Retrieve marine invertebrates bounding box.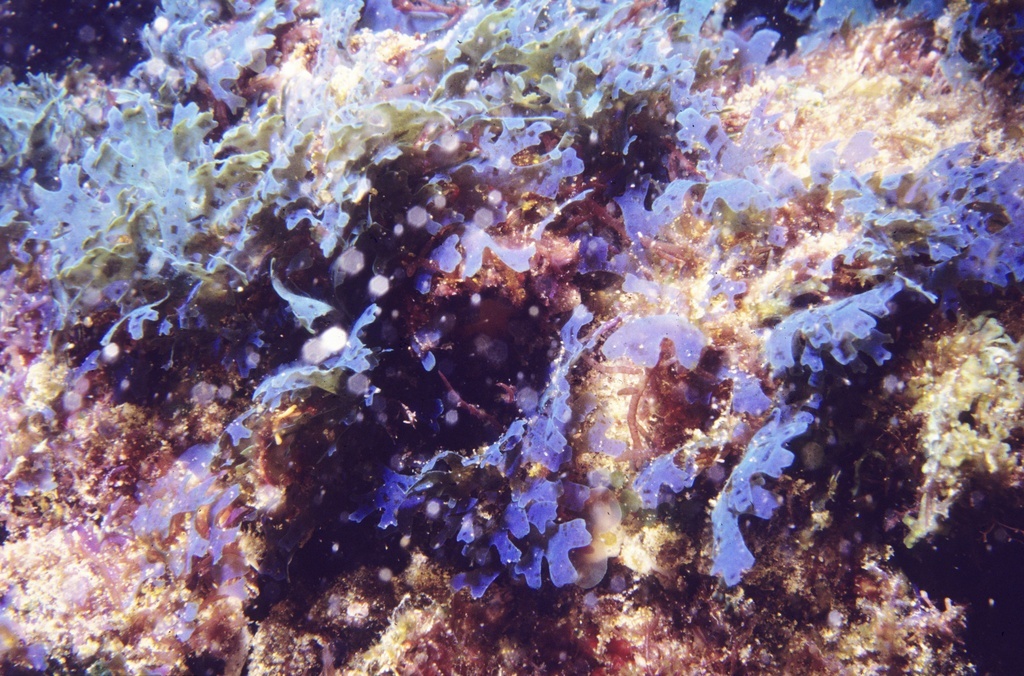
Bounding box: [221,0,541,241].
